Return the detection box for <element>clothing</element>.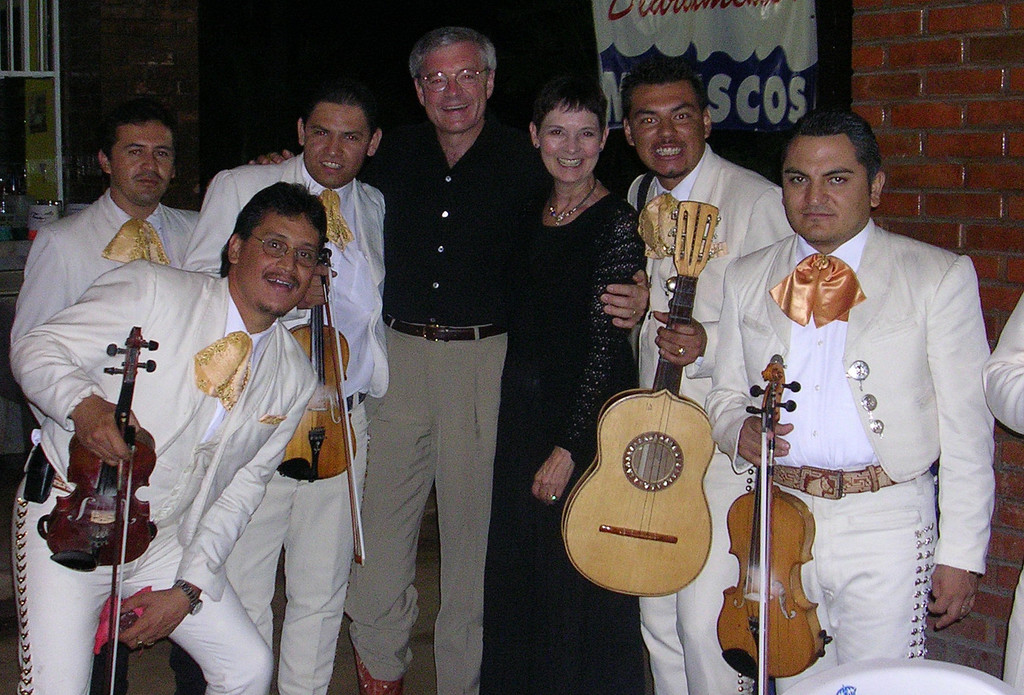
(x1=737, y1=198, x2=982, y2=679).
